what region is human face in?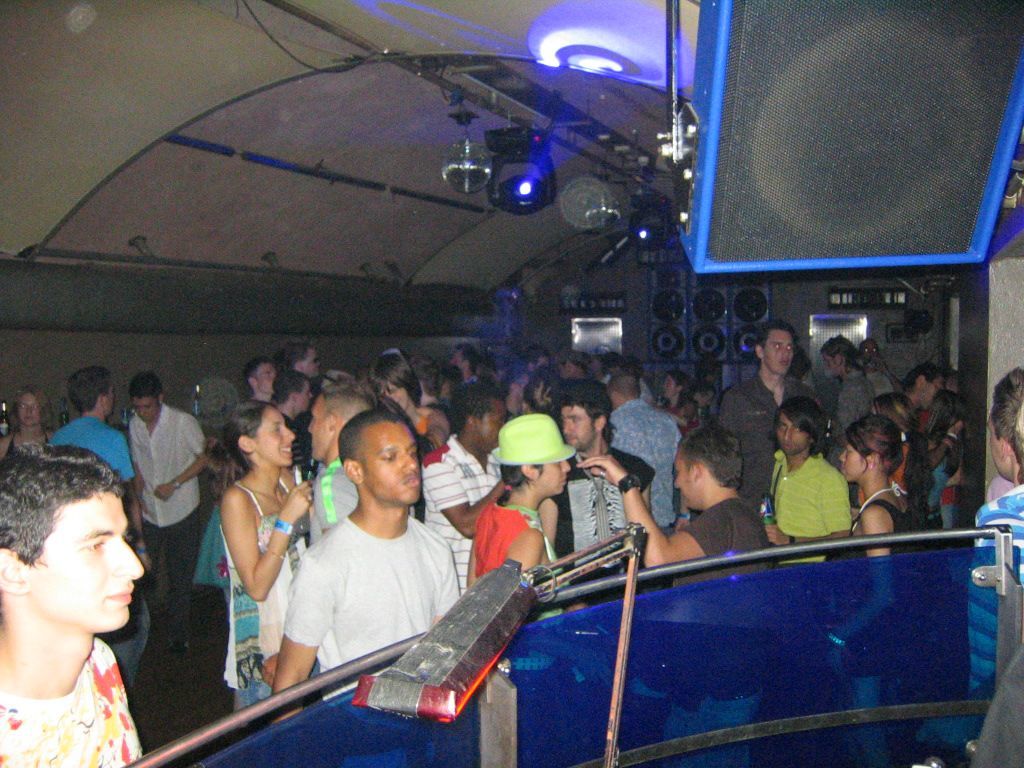
247,407,301,463.
